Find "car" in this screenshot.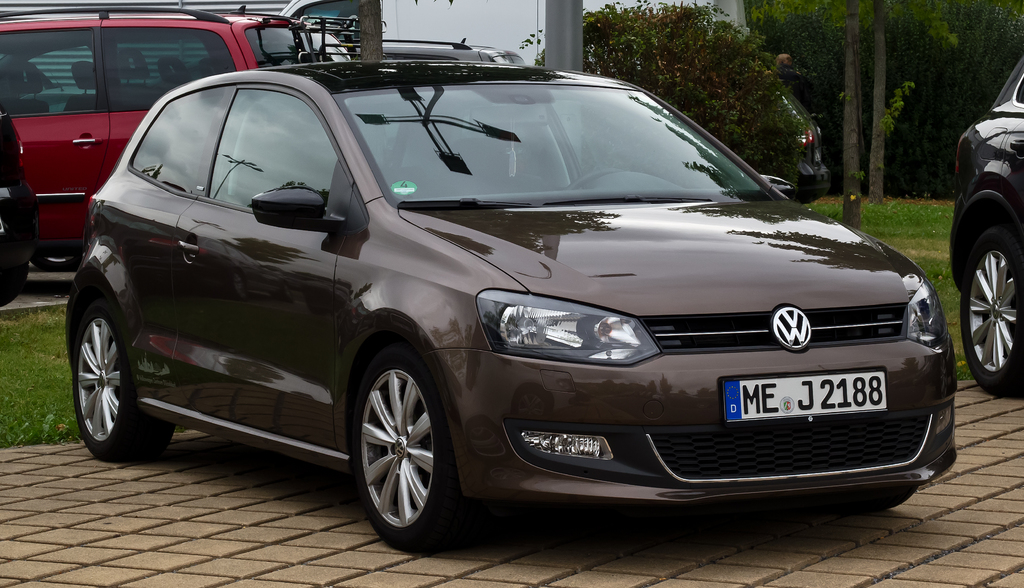
The bounding box for "car" is [736,48,831,203].
